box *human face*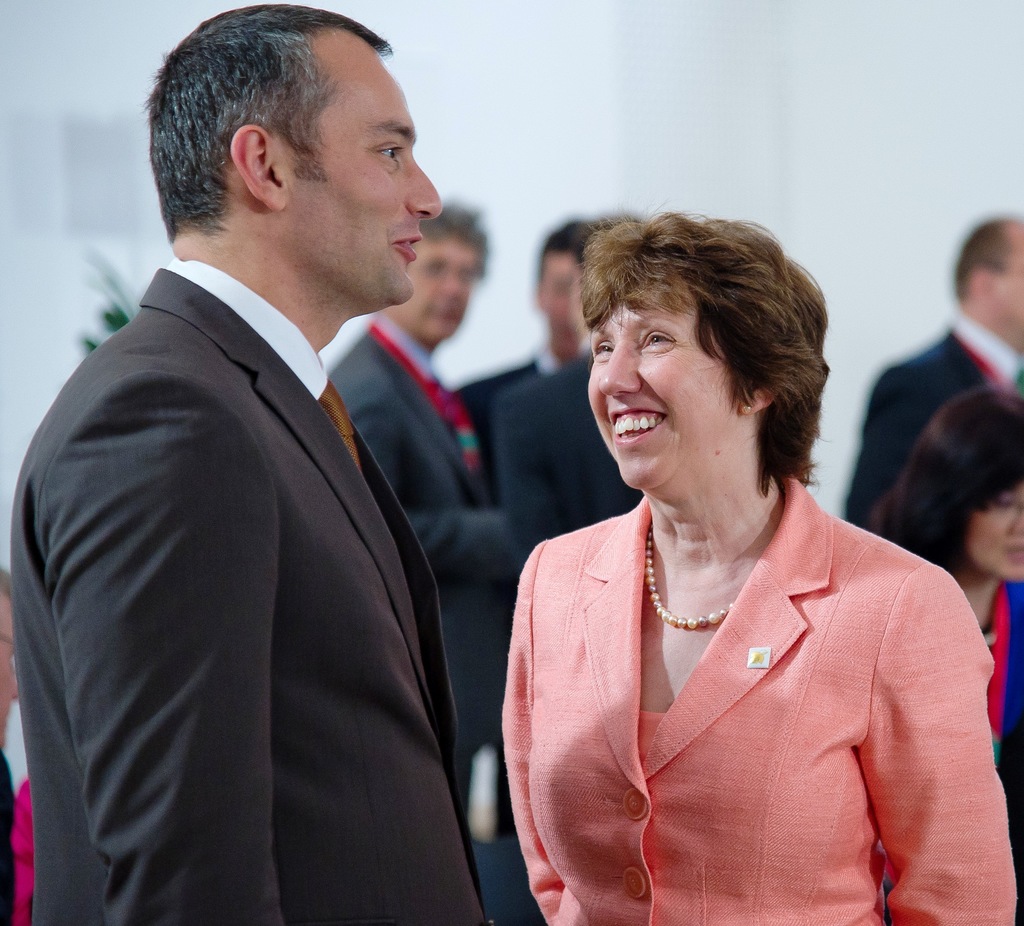
541, 251, 582, 328
